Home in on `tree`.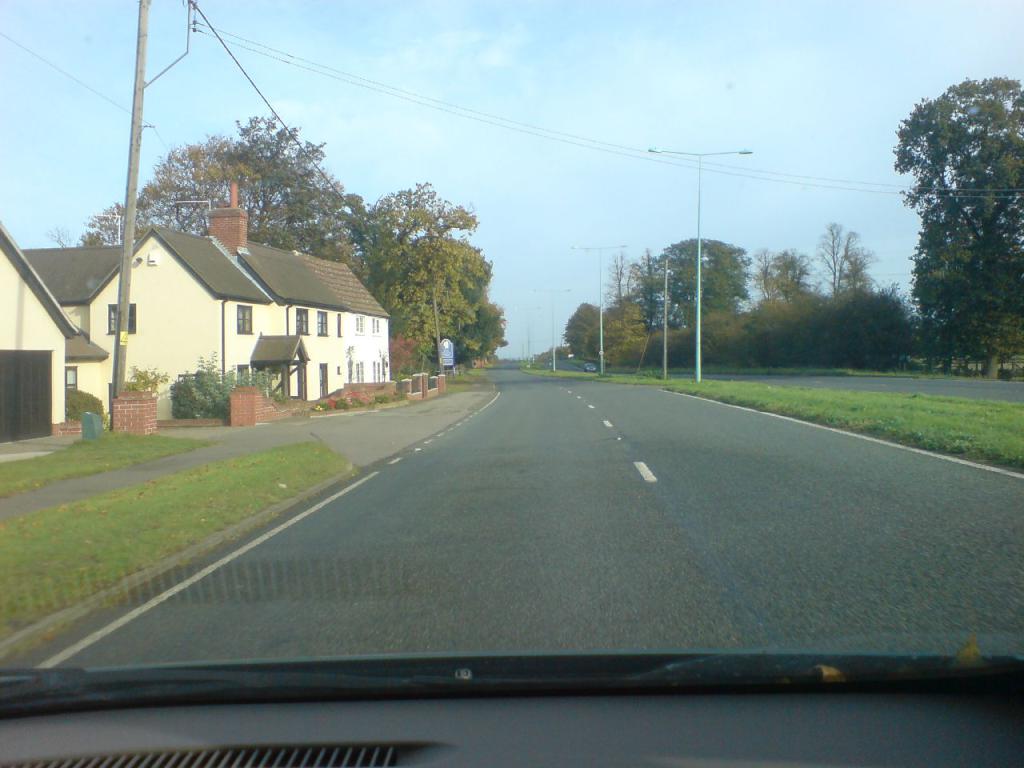
Homed in at bbox=(603, 291, 658, 367).
